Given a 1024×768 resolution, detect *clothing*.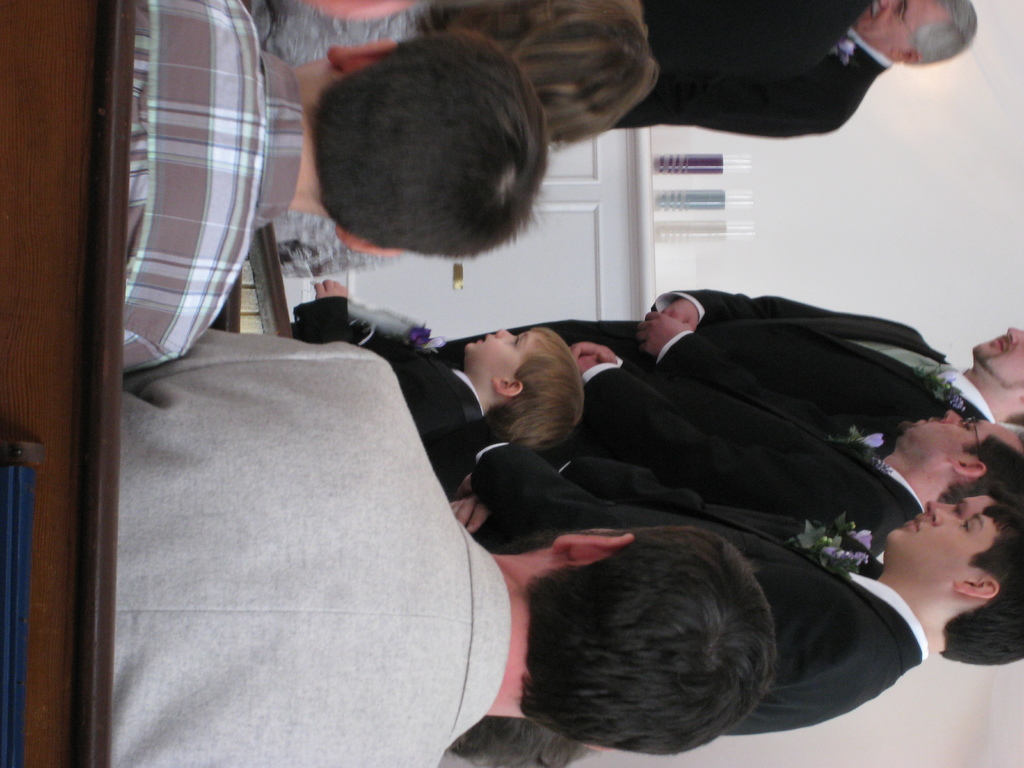
locate(541, 357, 927, 566).
